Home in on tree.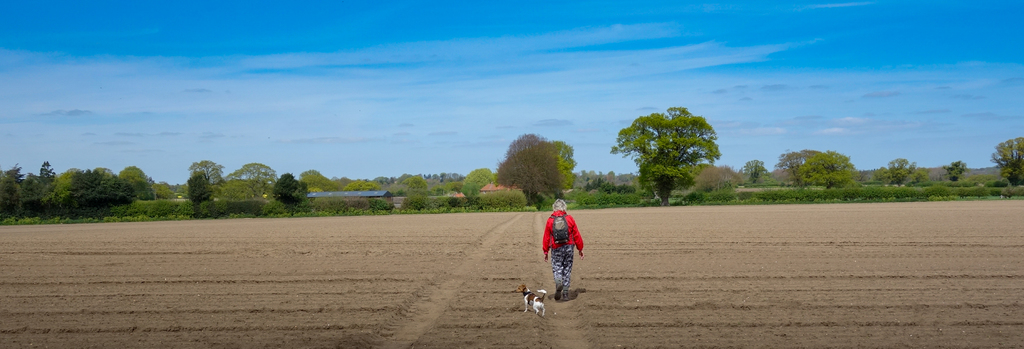
Homed in at {"x1": 942, "y1": 159, "x2": 968, "y2": 183}.
